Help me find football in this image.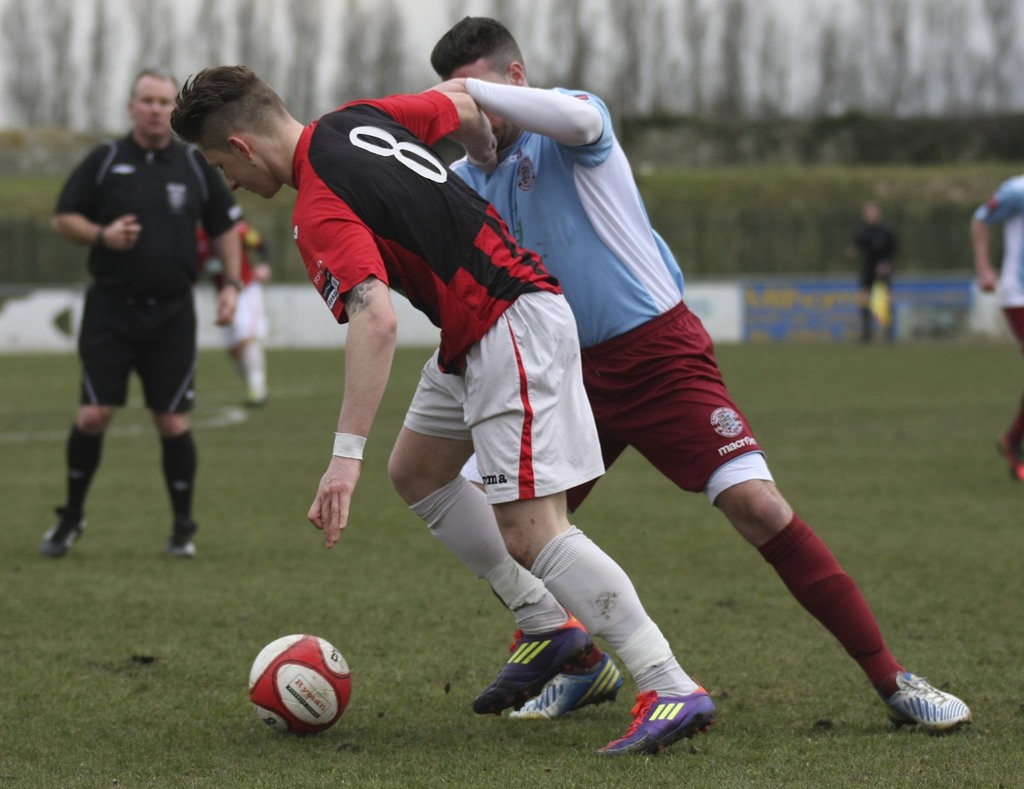
Found it: box=[244, 631, 356, 738].
